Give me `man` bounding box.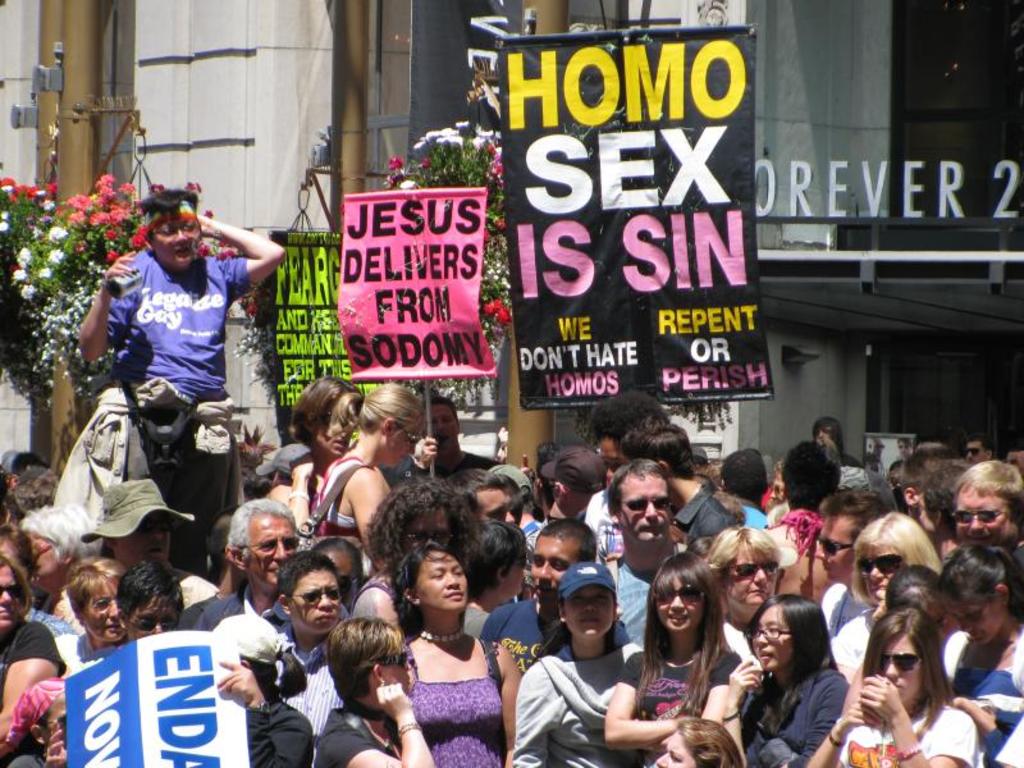
<region>600, 457, 695, 652</region>.
